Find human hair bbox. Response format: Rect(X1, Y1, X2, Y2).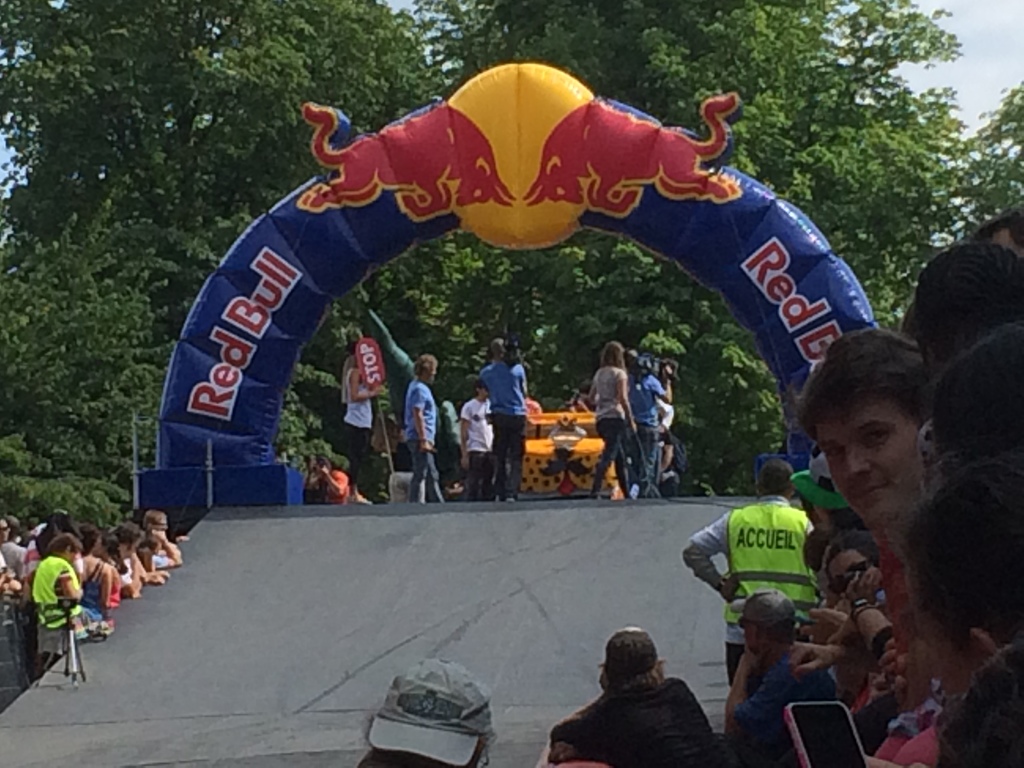
Rect(410, 351, 437, 378).
